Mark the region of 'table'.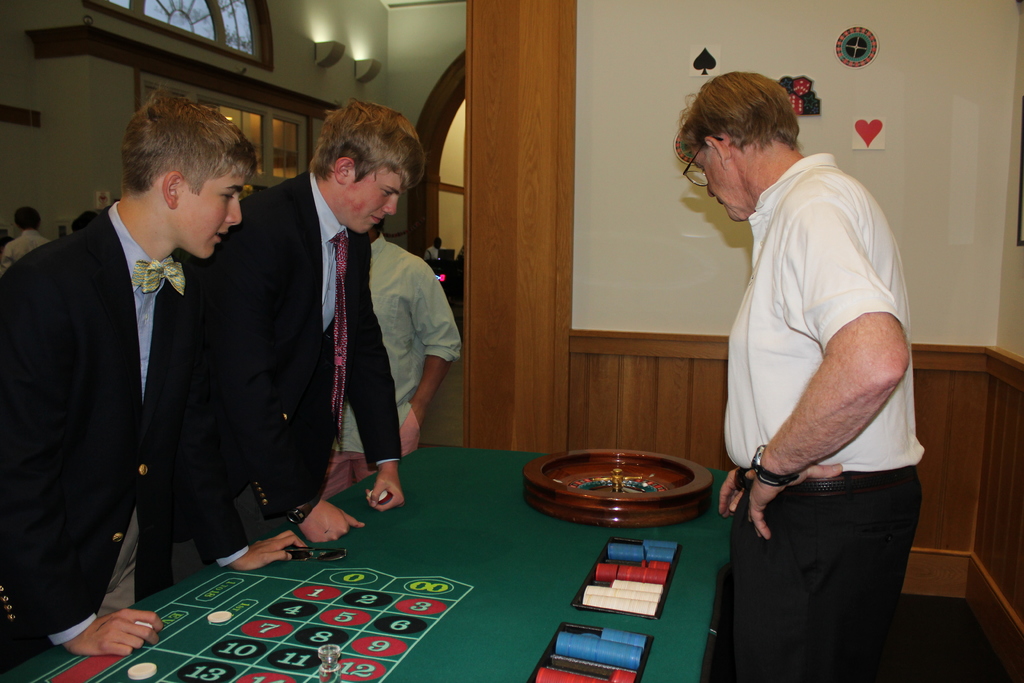
Region: (2, 444, 735, 682).
